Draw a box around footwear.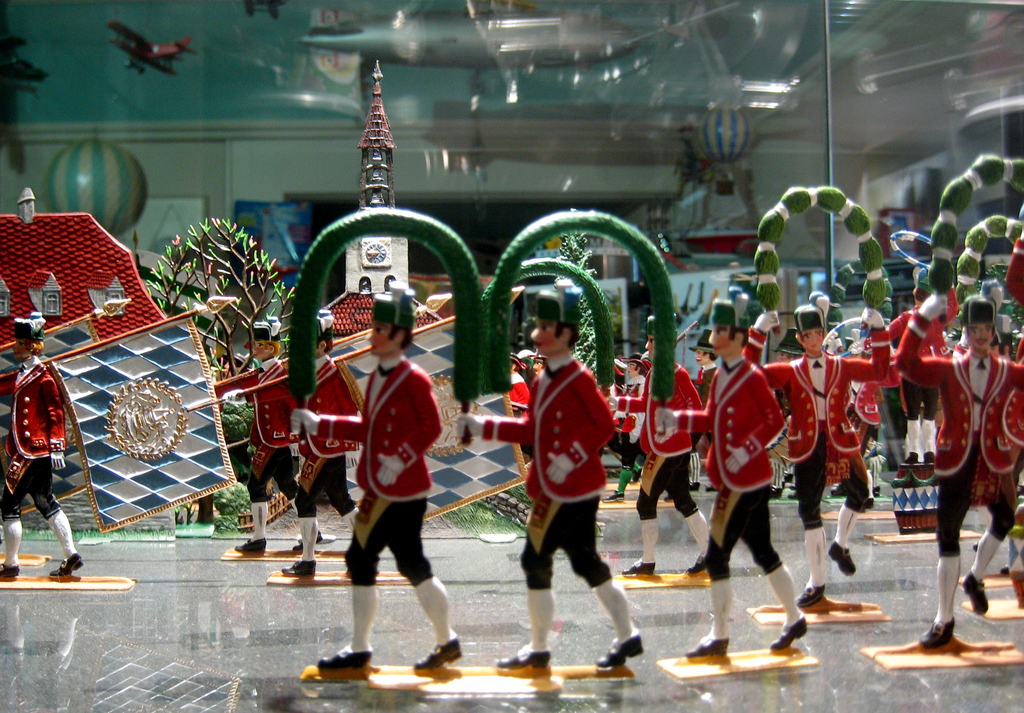
965/570/991/617.
